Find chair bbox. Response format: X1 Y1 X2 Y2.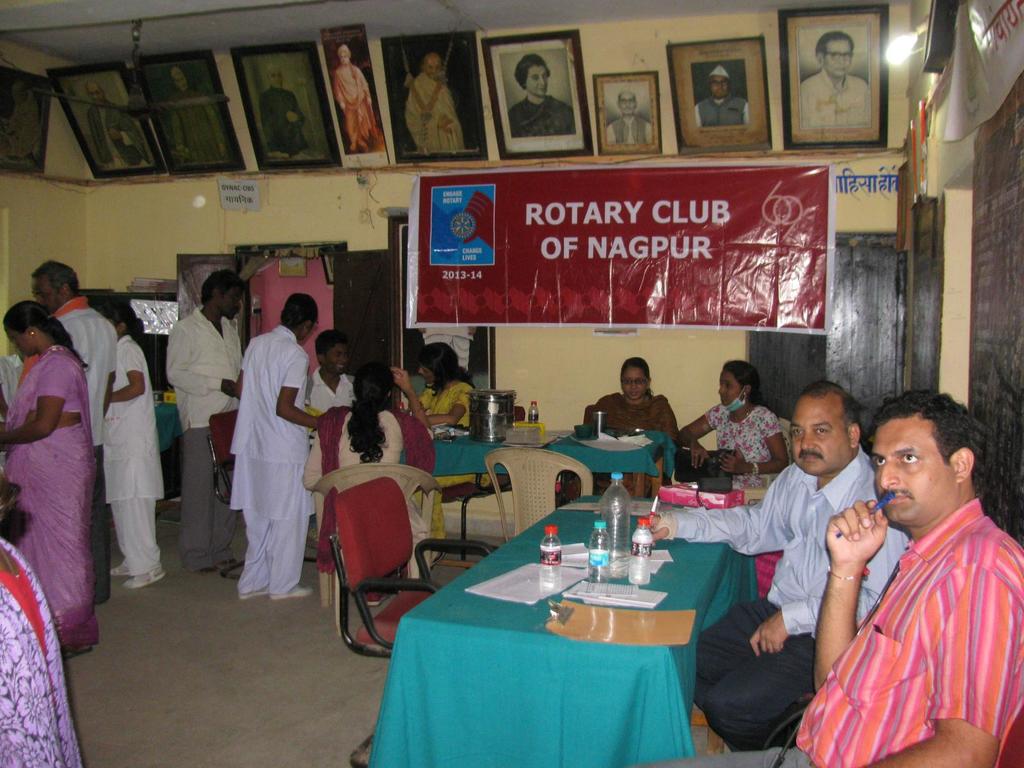
330 476 501 764.
